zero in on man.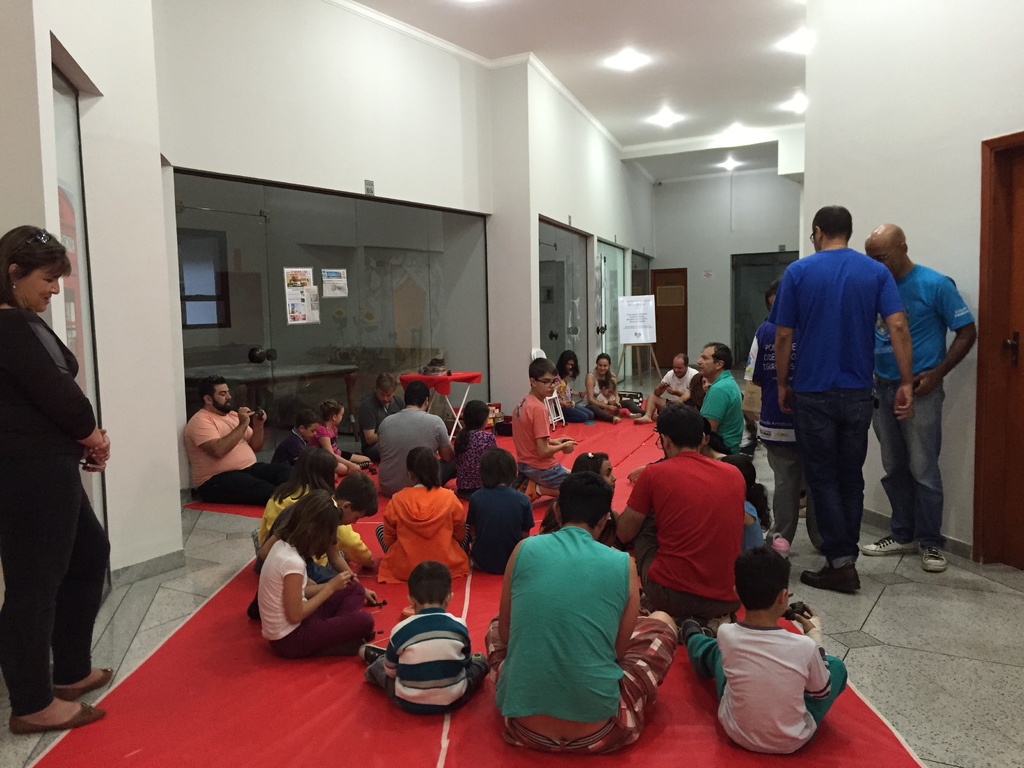
Zeroed in: (483, 474, 681, 751).
